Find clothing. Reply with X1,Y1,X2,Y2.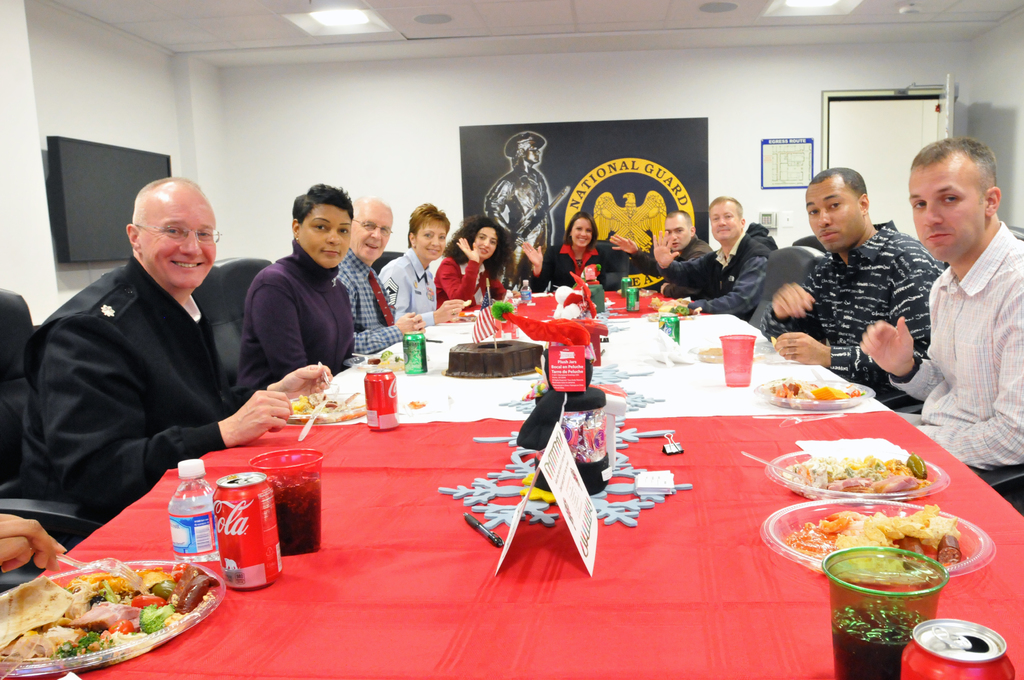
524,241,650,295.
